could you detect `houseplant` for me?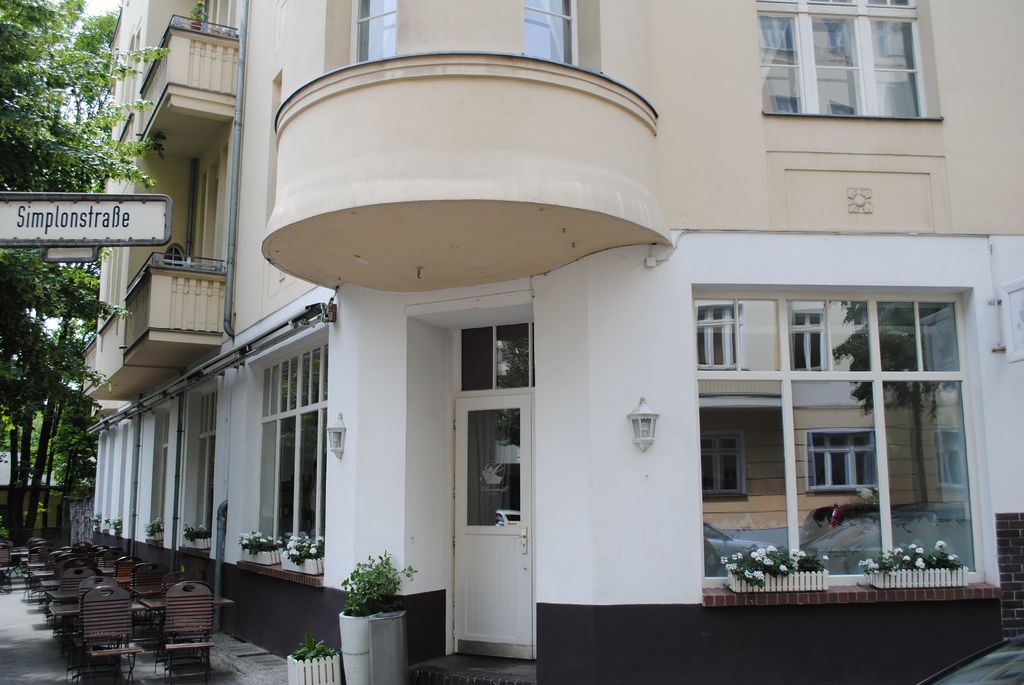
Detection result: box(141, 517, 169, 542).
